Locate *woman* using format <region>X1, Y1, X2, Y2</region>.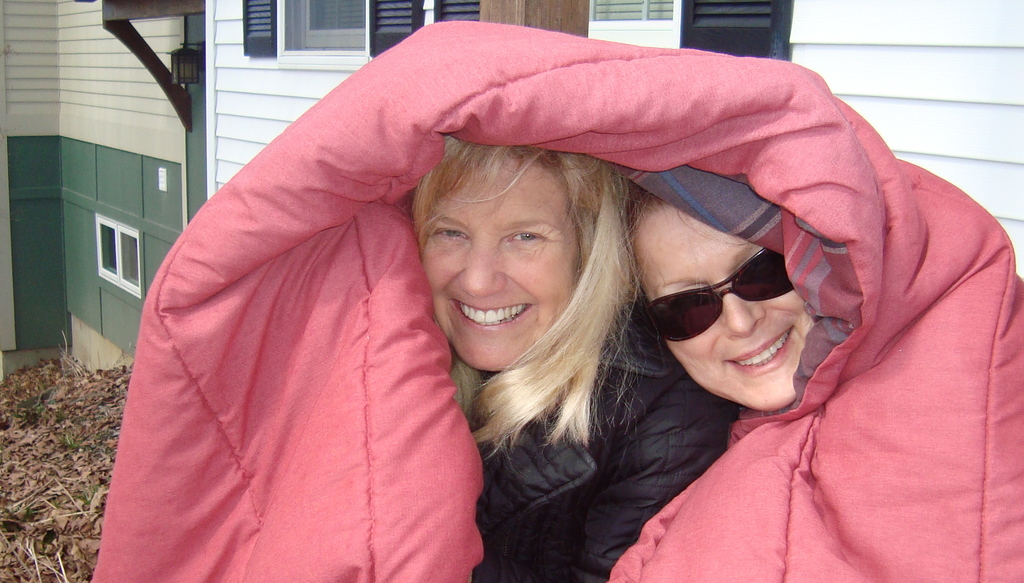
<region>412, 133, 760, 582</region>.
